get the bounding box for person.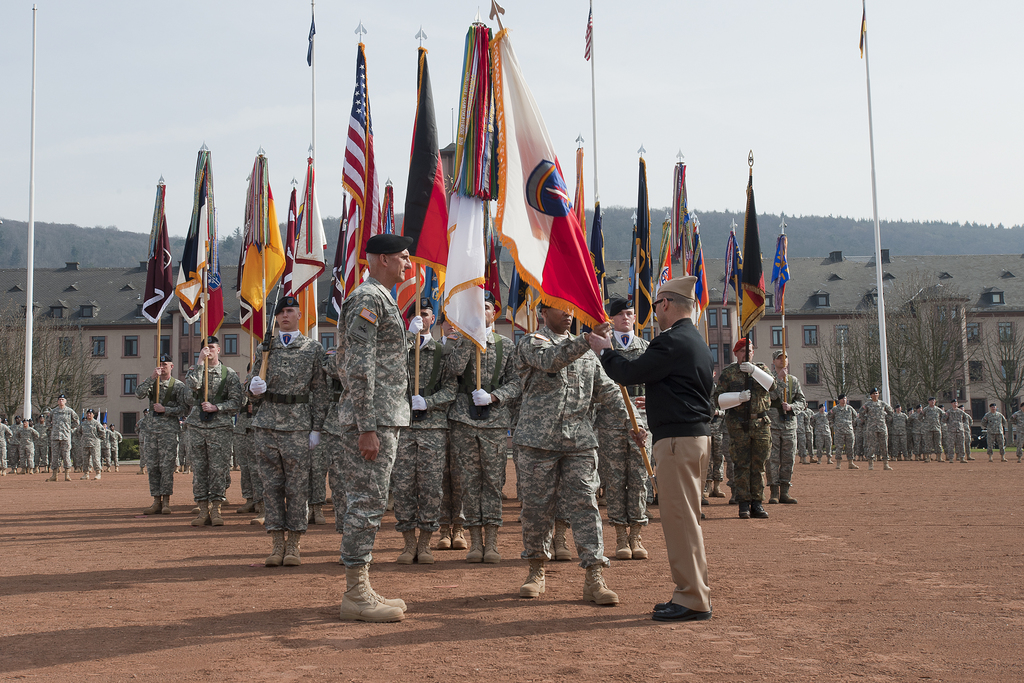
x1=828 y1=385 x2=863 y2=470.
